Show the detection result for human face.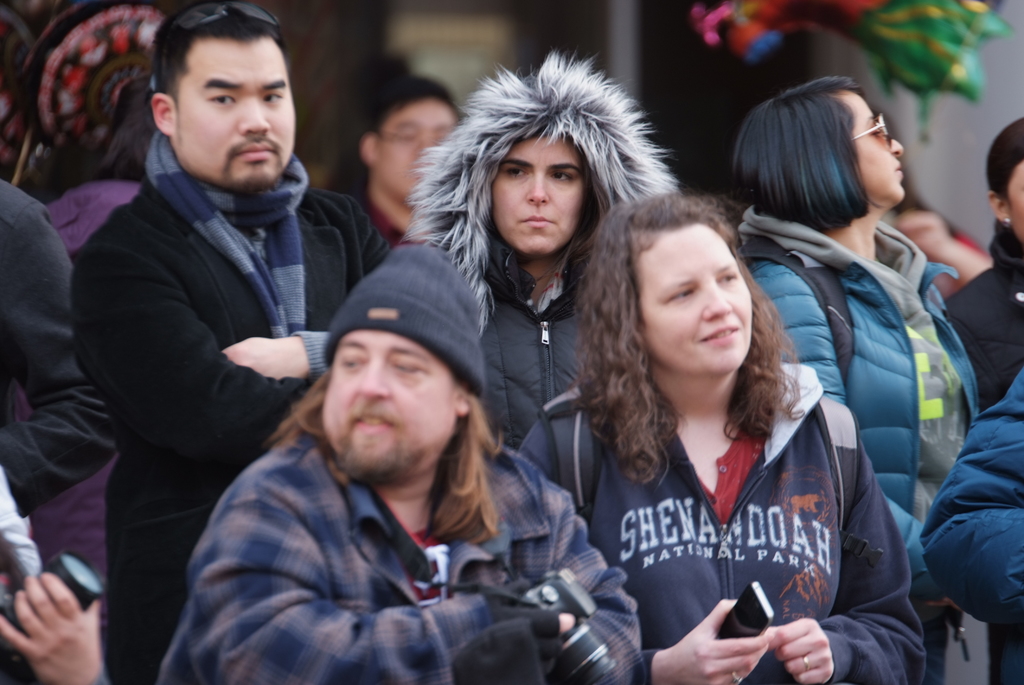
325,326,461,481.
